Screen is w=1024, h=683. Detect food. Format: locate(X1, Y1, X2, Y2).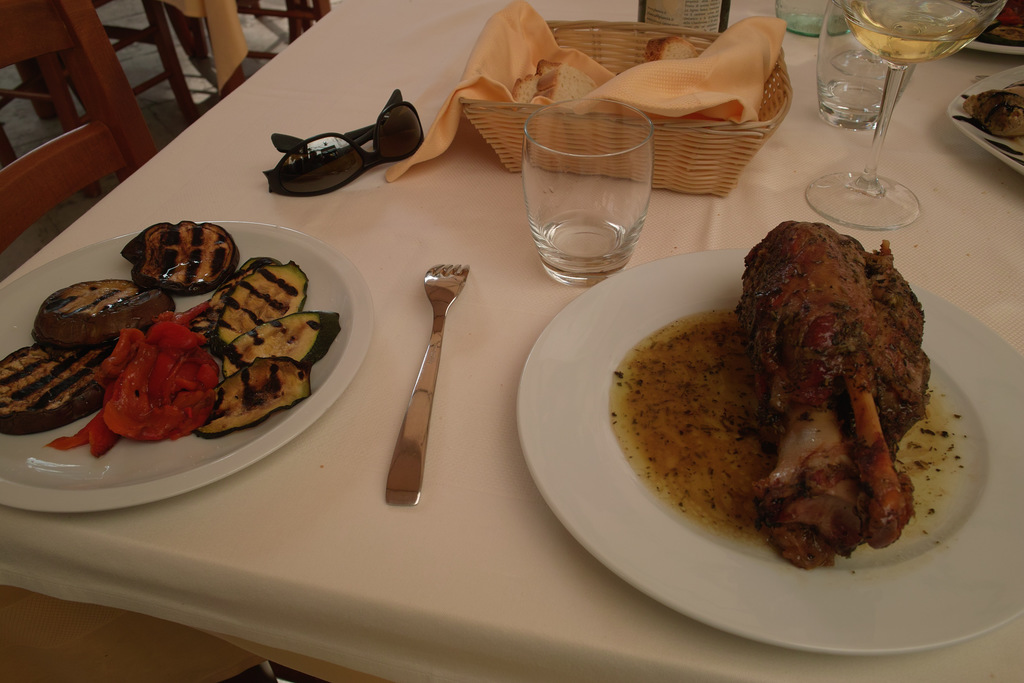
locate(621, 216, 939, 583).
